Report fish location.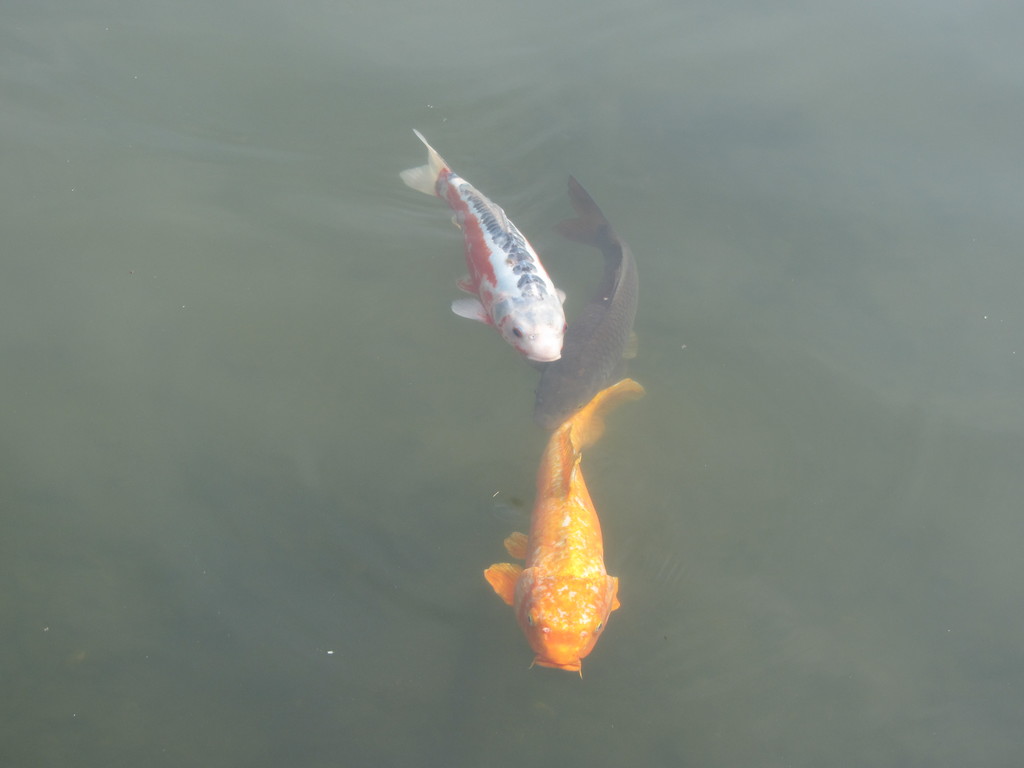
Report: (left=399, top=125, right=570, bottom=363).
